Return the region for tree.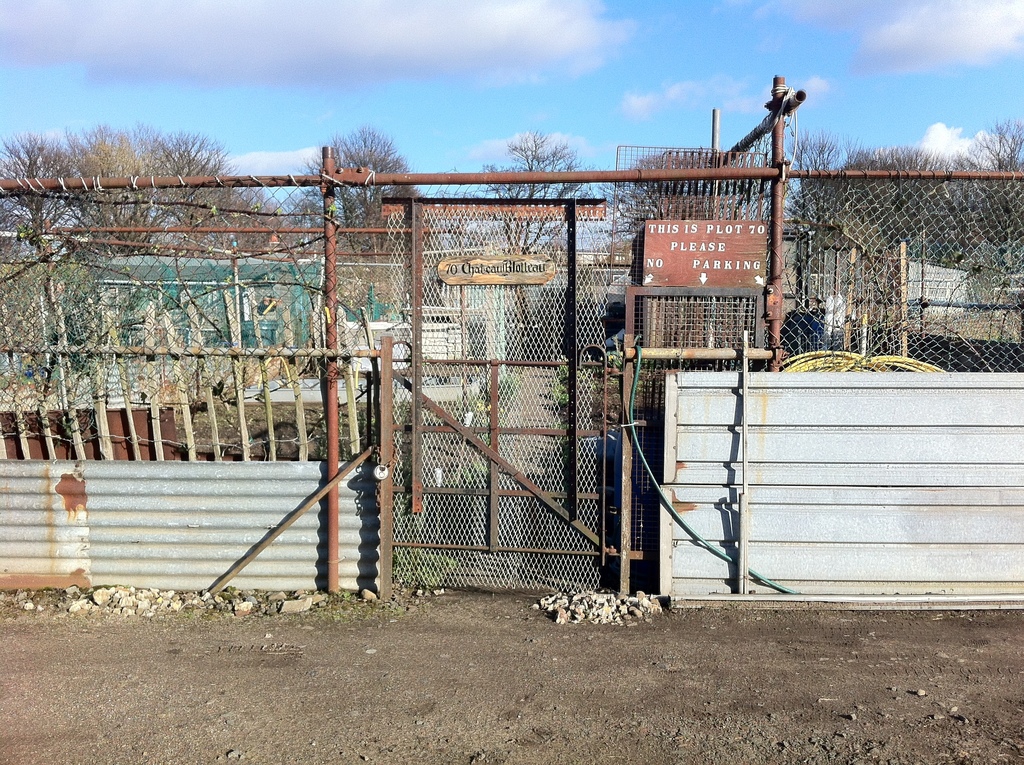
(592, 140, 763, 264).
